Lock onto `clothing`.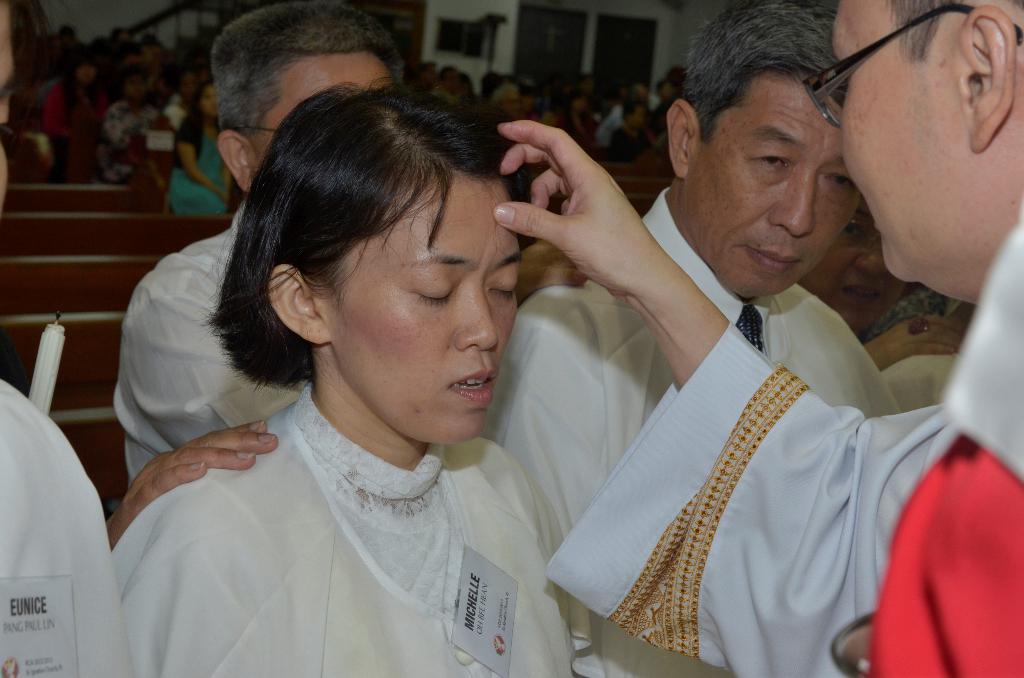
Locked: bbox=(548, 205, 1023, 677).
